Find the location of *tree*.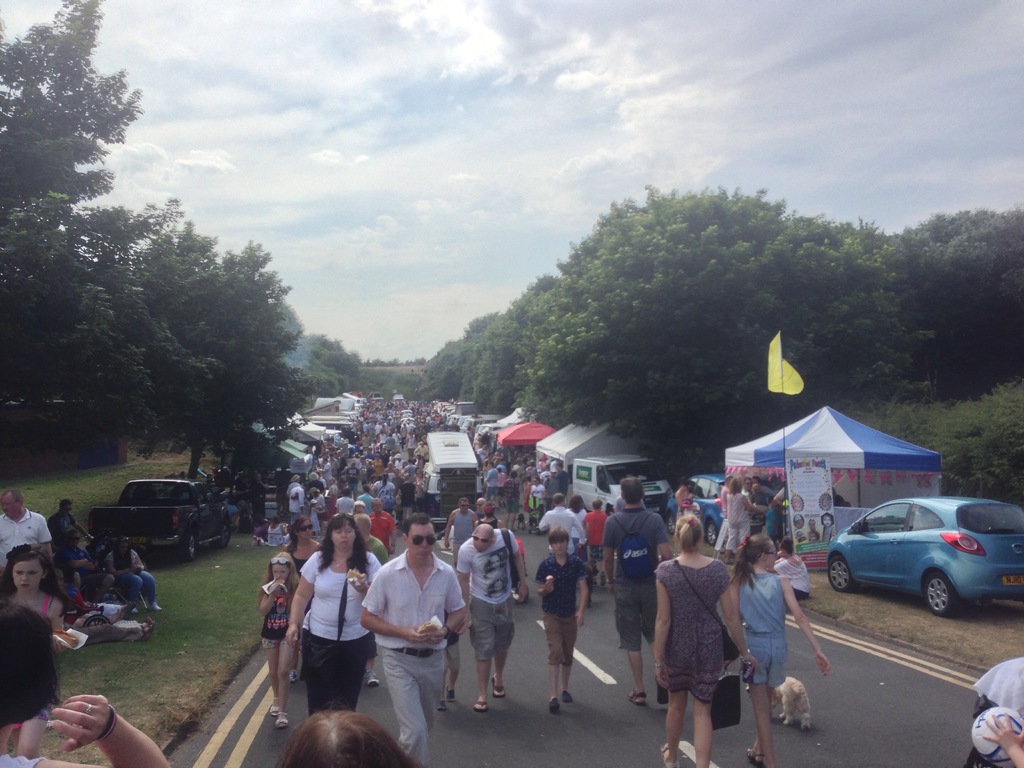
Location: l=936, t=225, r=1023, b=356.
